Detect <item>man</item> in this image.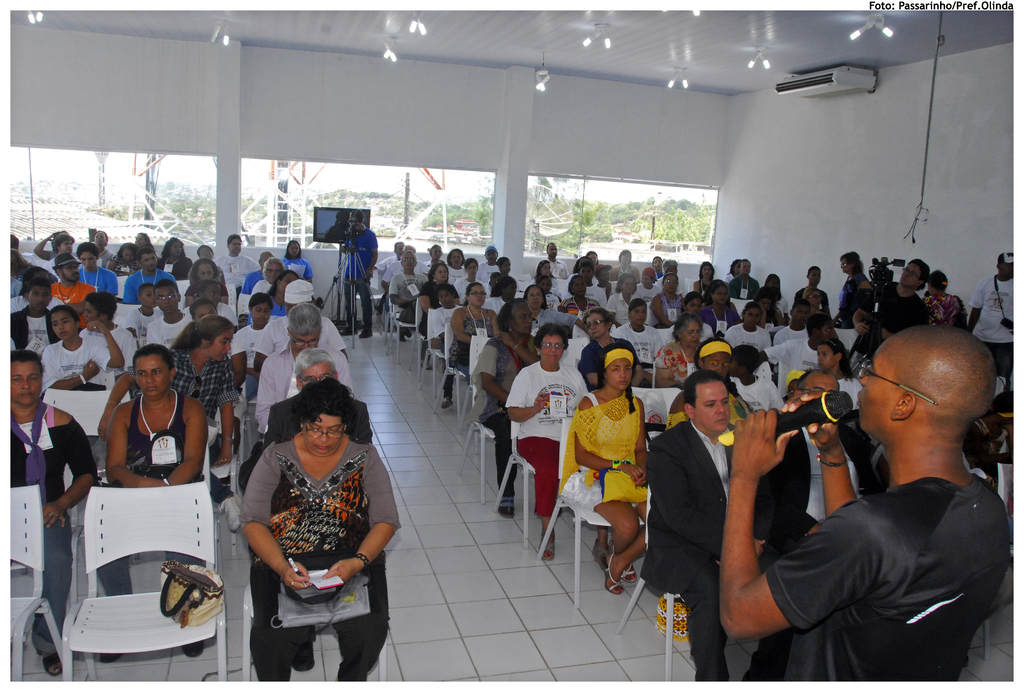
Detection: box=[756, 312, 833, 393].
